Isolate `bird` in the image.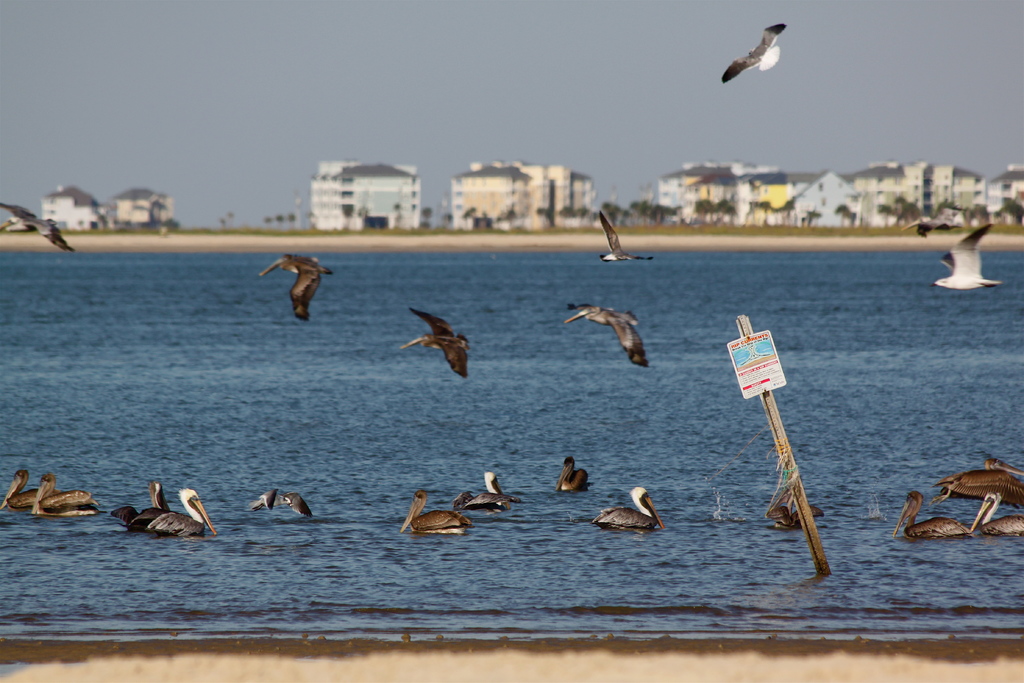
Isolated region: [454, 468, 515, 518].
